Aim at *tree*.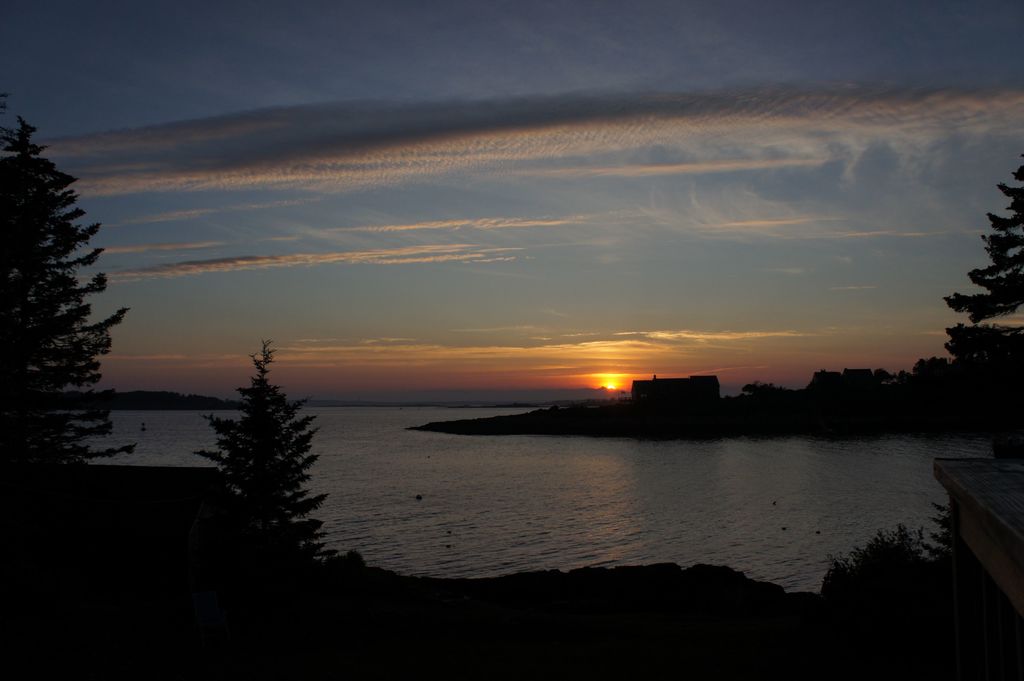
Aimed at [196,332,328,565].
